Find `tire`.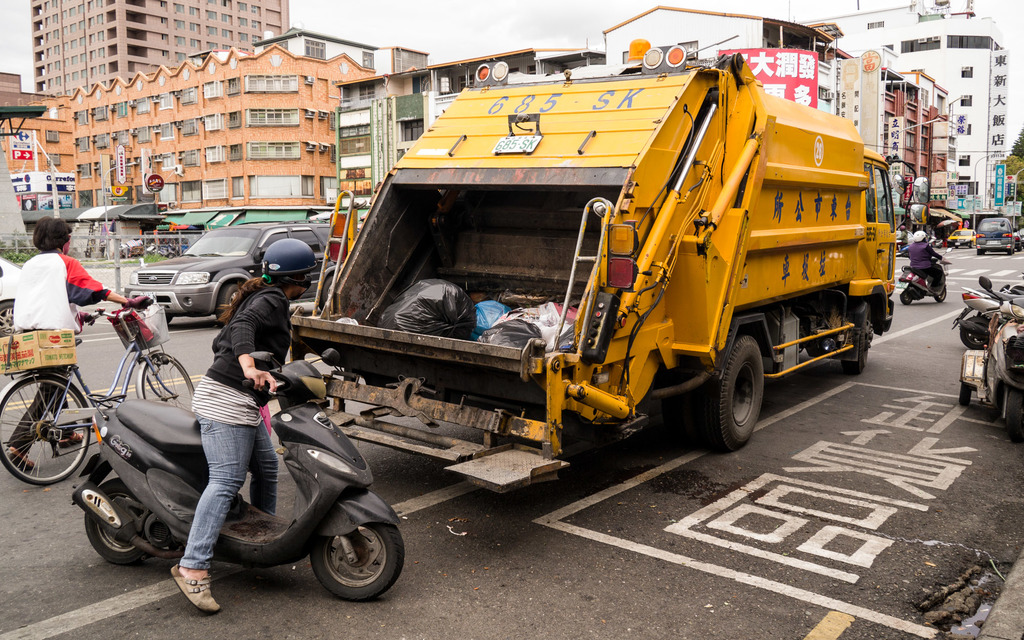
box(218, 286, 239, 319).
